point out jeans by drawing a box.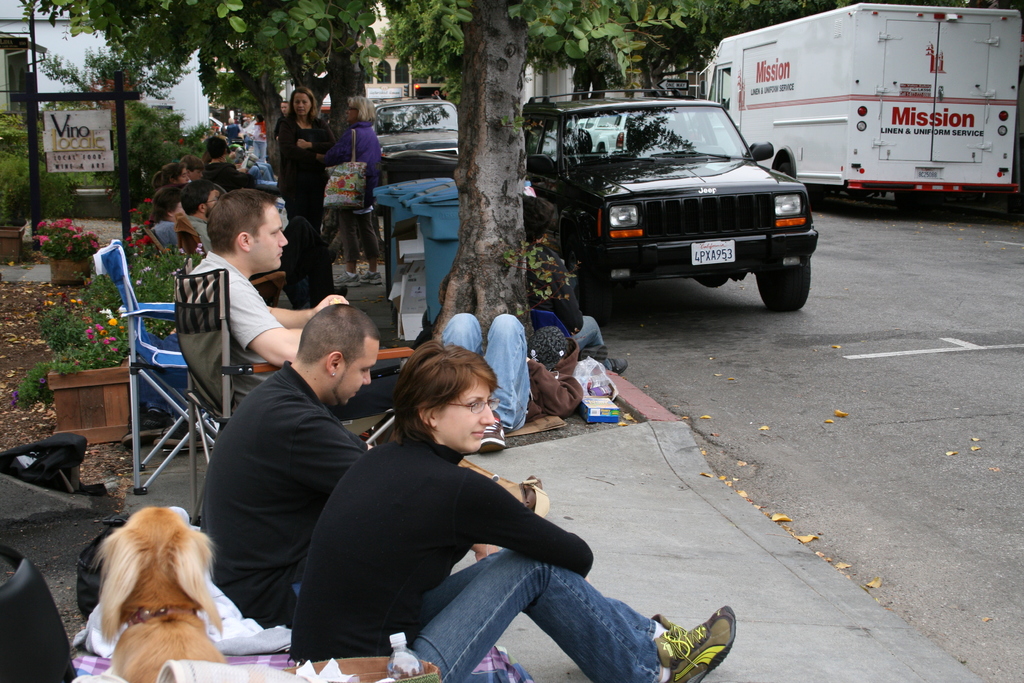
bbox(444, 306, 543, 448).
